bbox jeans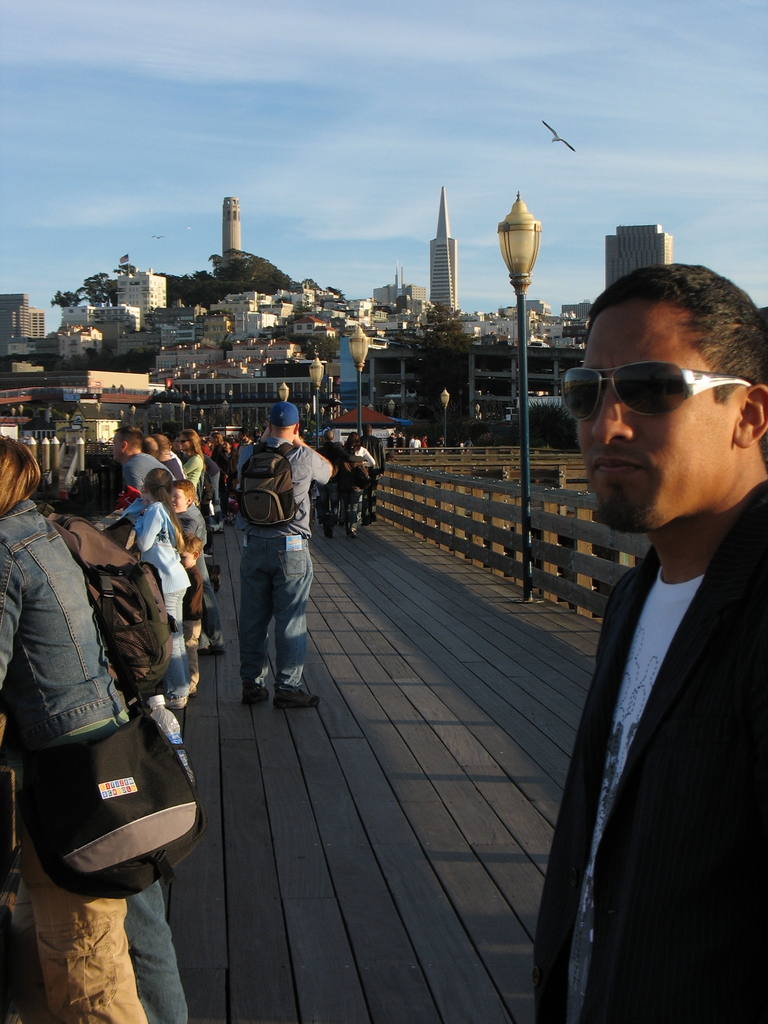
[left=26, top=886, right=159, bottom=1023]
